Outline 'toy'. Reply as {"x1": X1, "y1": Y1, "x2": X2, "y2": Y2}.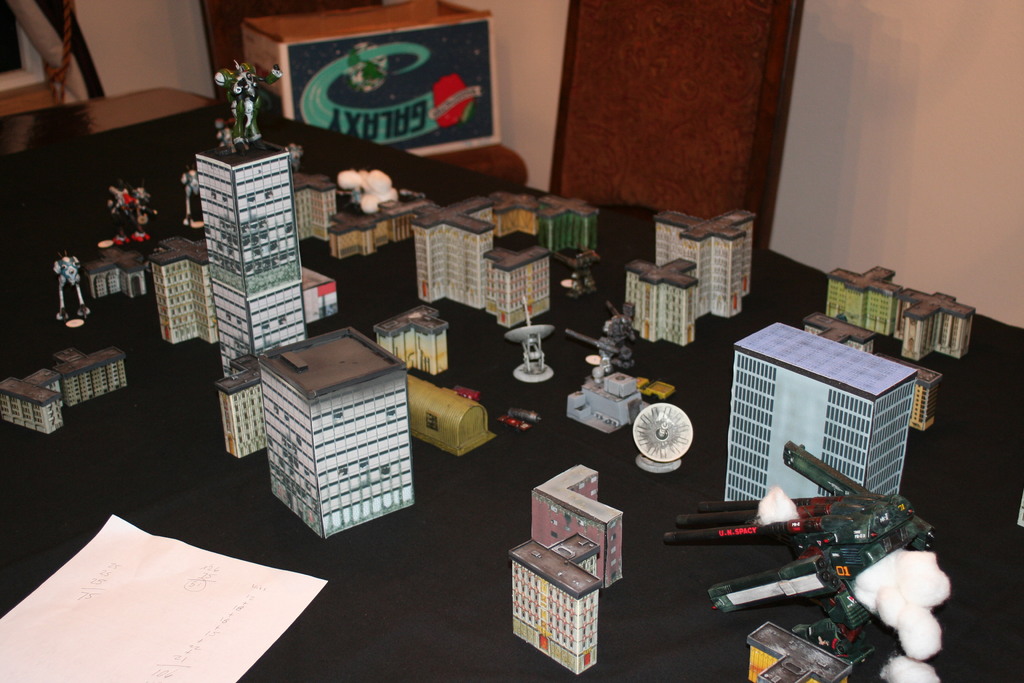
{"x1": 330, "y1": 167, "x2": 391, "y2": 209}.
